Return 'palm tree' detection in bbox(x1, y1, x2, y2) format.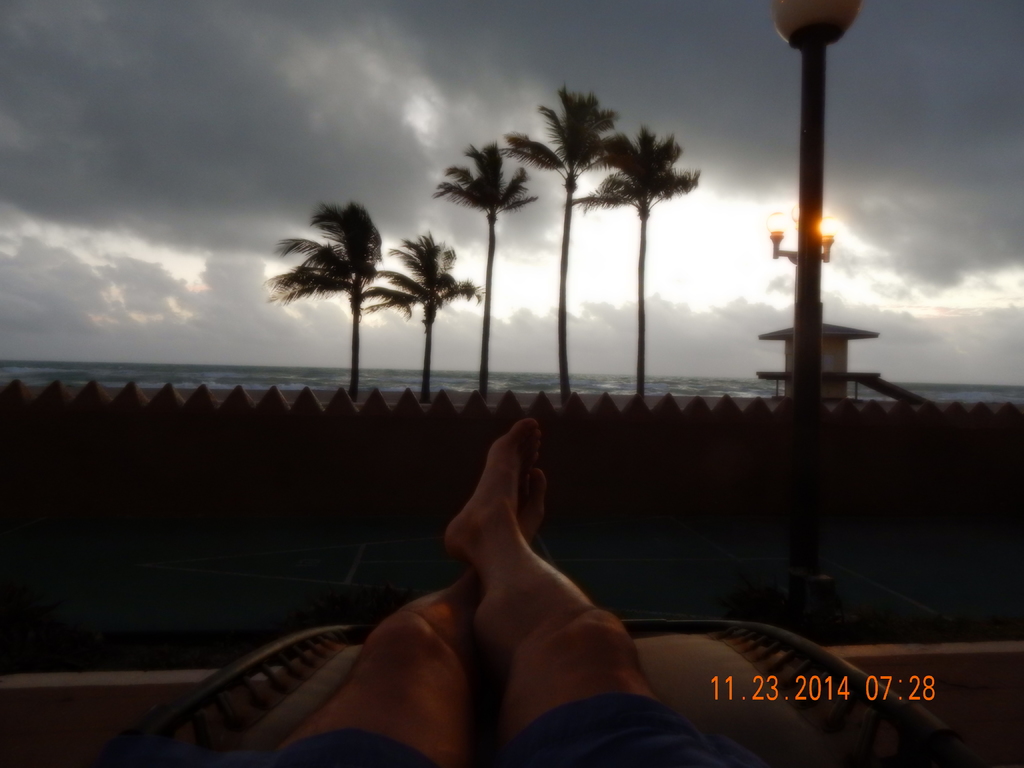
bbox(381, 229, 450, 380).
